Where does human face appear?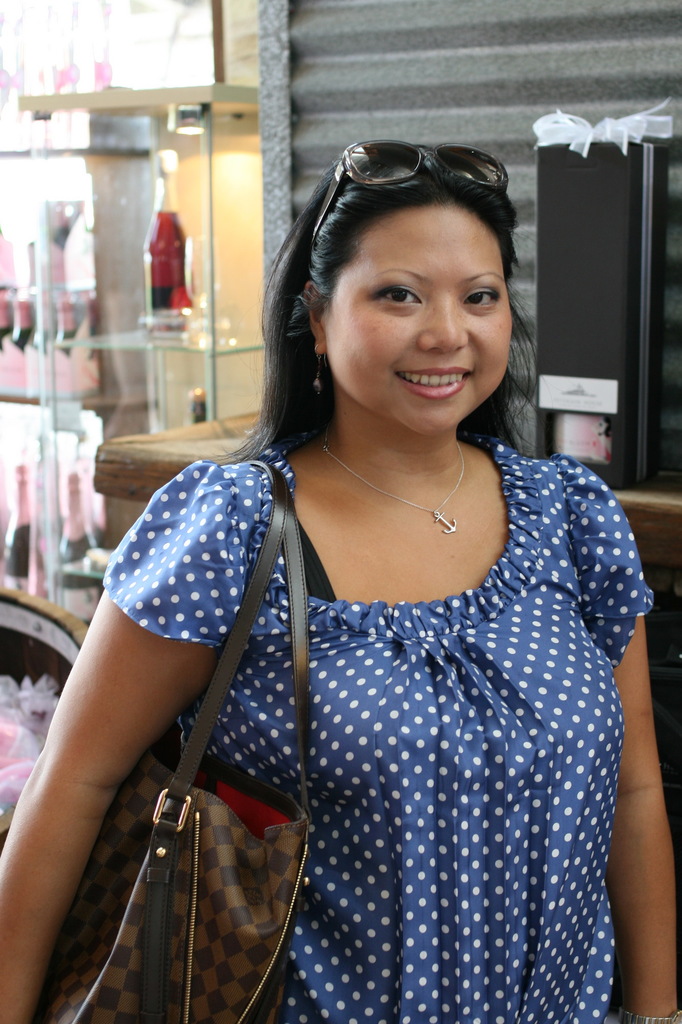
Appears at {"x1": 313, "y1": 195, "x2": 516, "y2": 433}.
